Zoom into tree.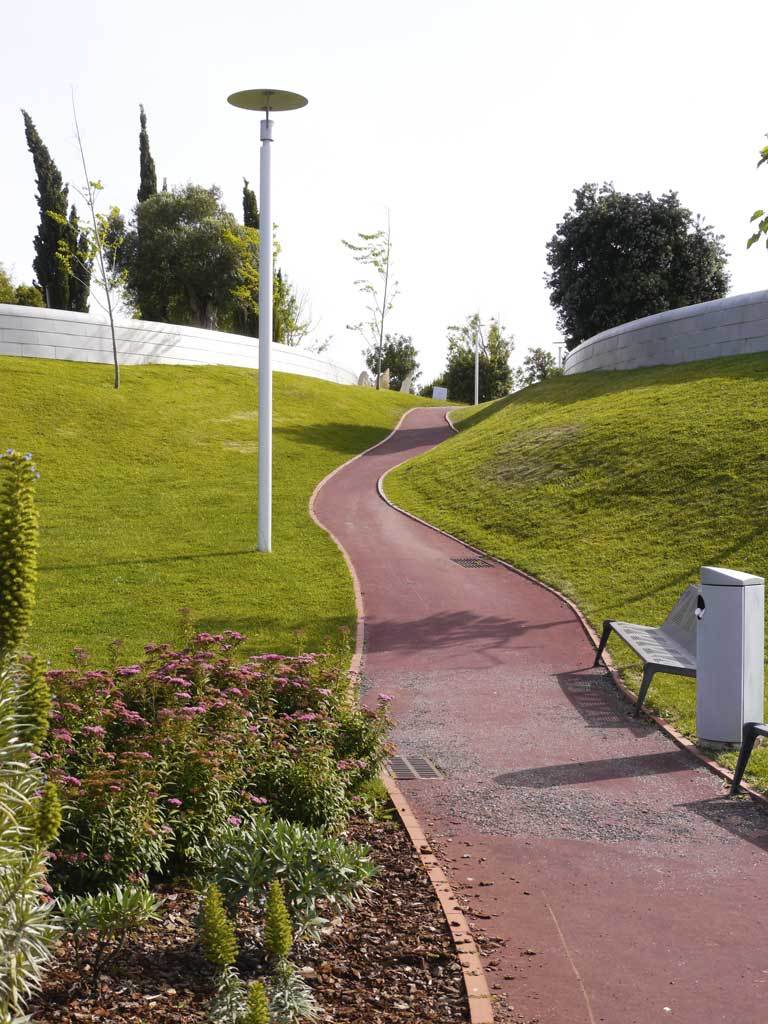
Zoom target: bbox=(100, 93, 311, 353).
